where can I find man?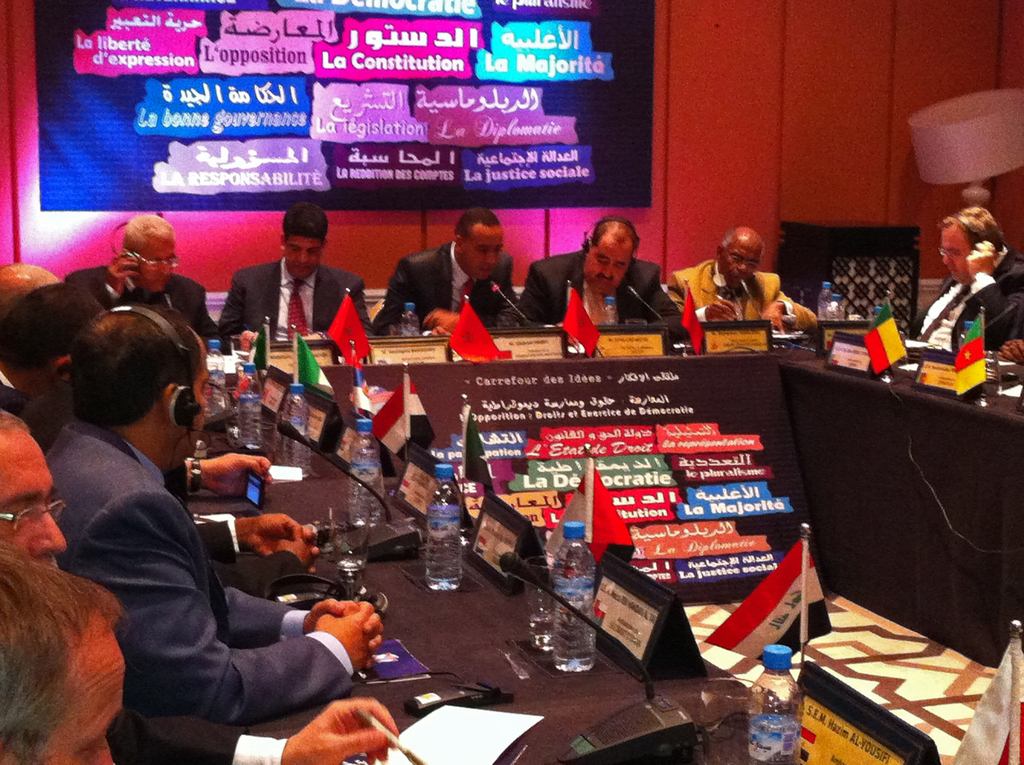
You can find it at 0,405,65,570.
